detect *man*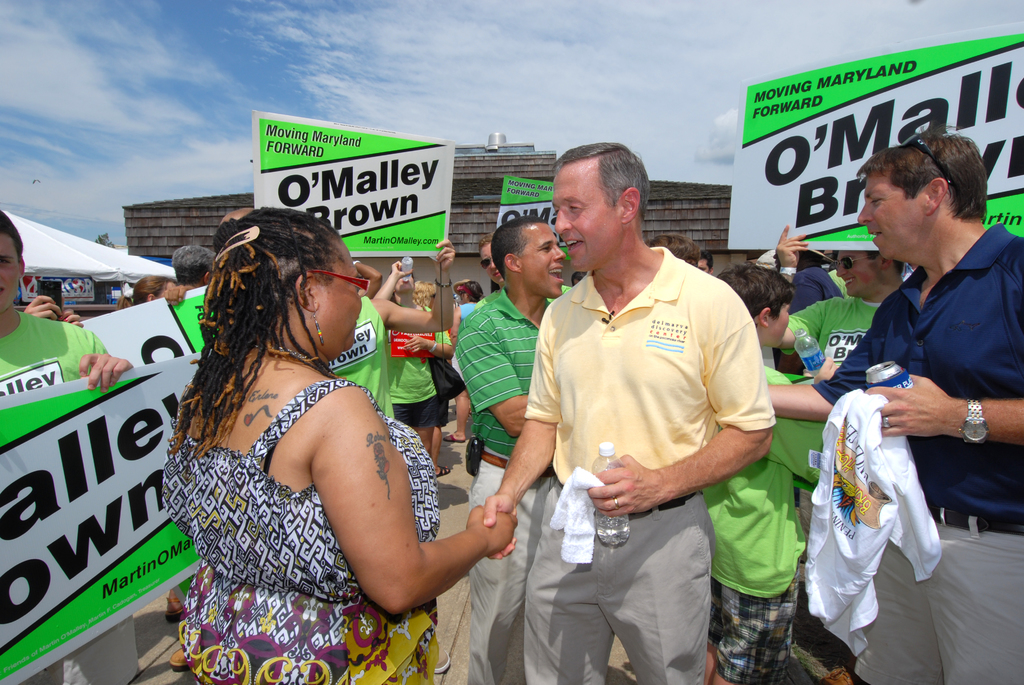
box=[446, 219, 572, 684]
